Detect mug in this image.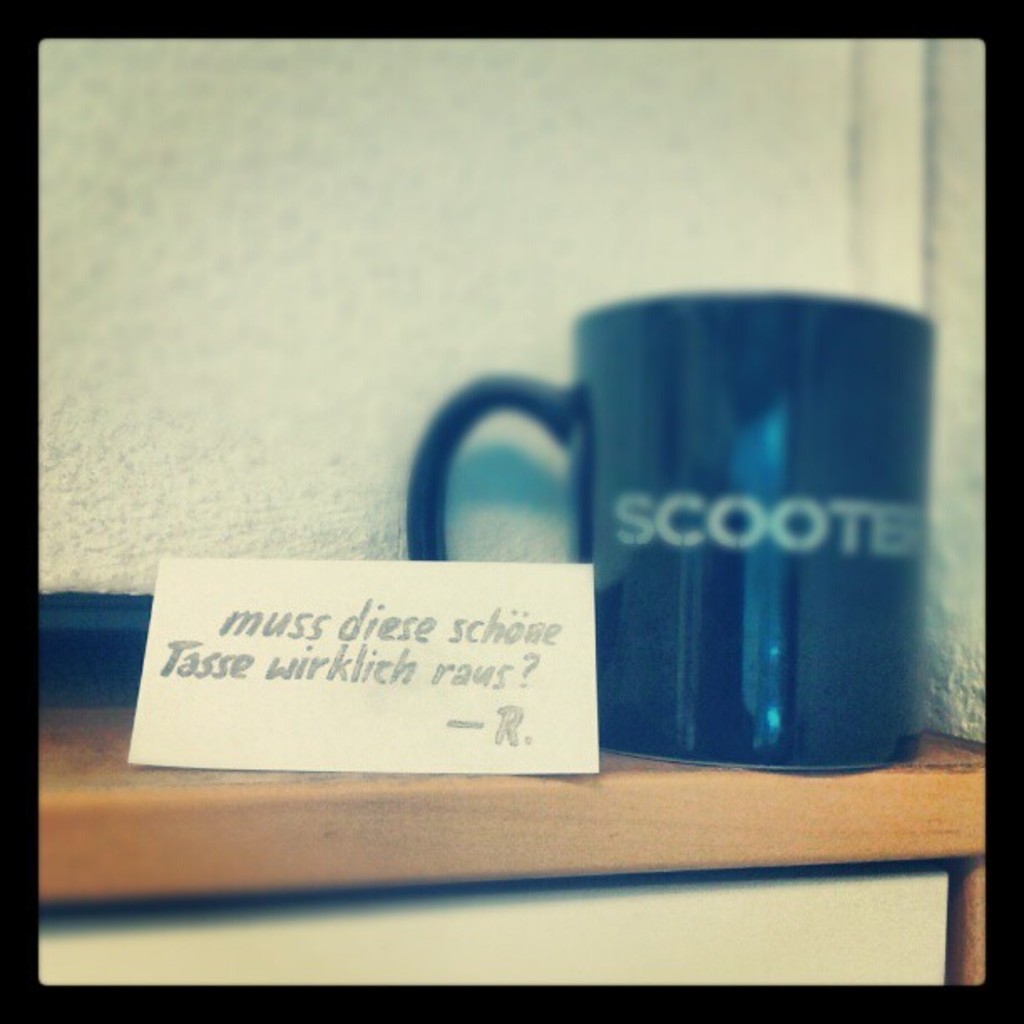
Detection: <box>397,294,940,765</box>.
